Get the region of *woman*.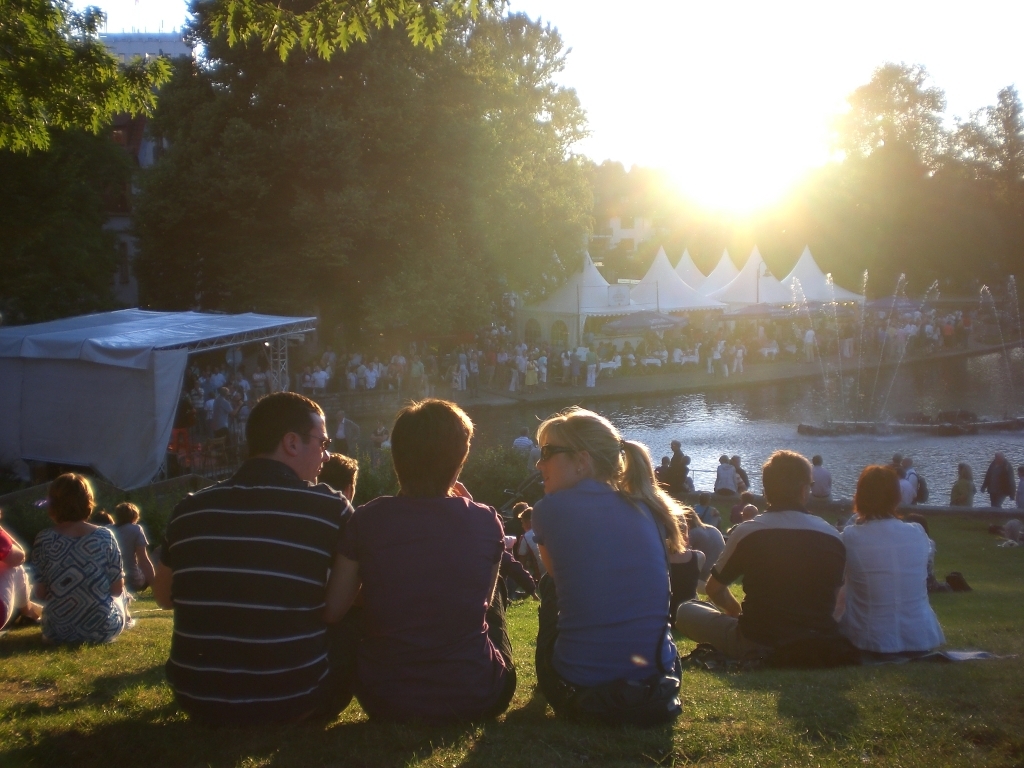
region(519, 406, 696, 729).
